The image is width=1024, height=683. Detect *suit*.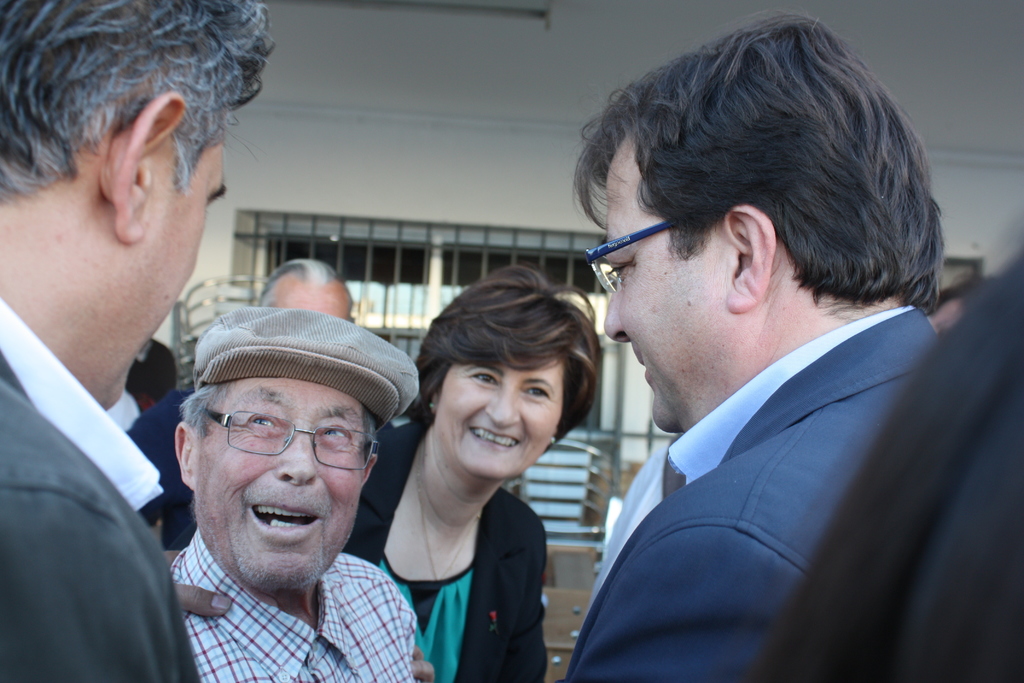
Detection: 544:201:966:682.
